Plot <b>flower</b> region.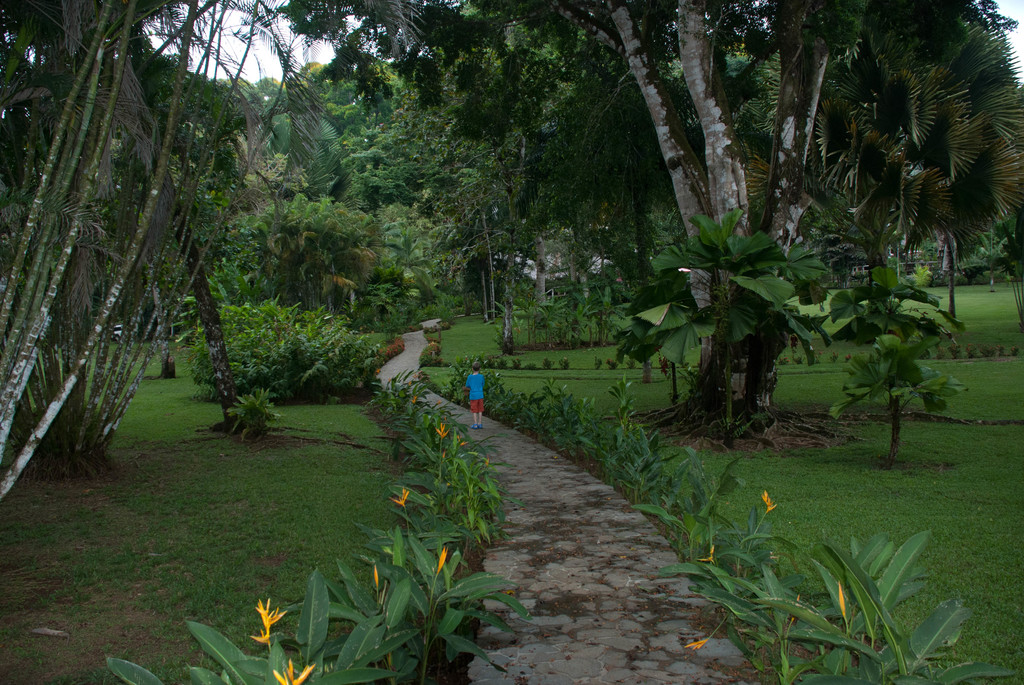
Plotted at box(390, 484, 409, 509).
